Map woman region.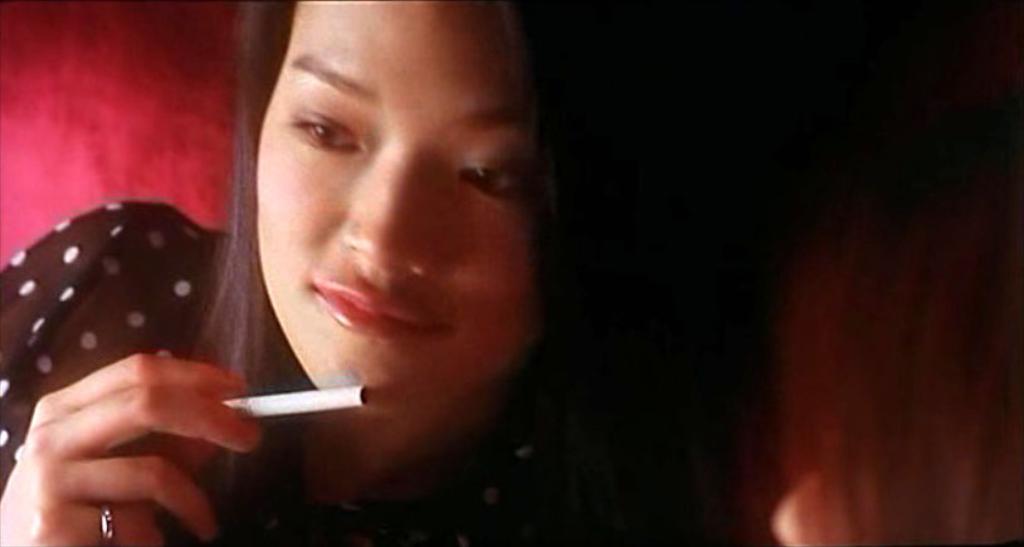
Mapped to [65, 0, 637, 546].
